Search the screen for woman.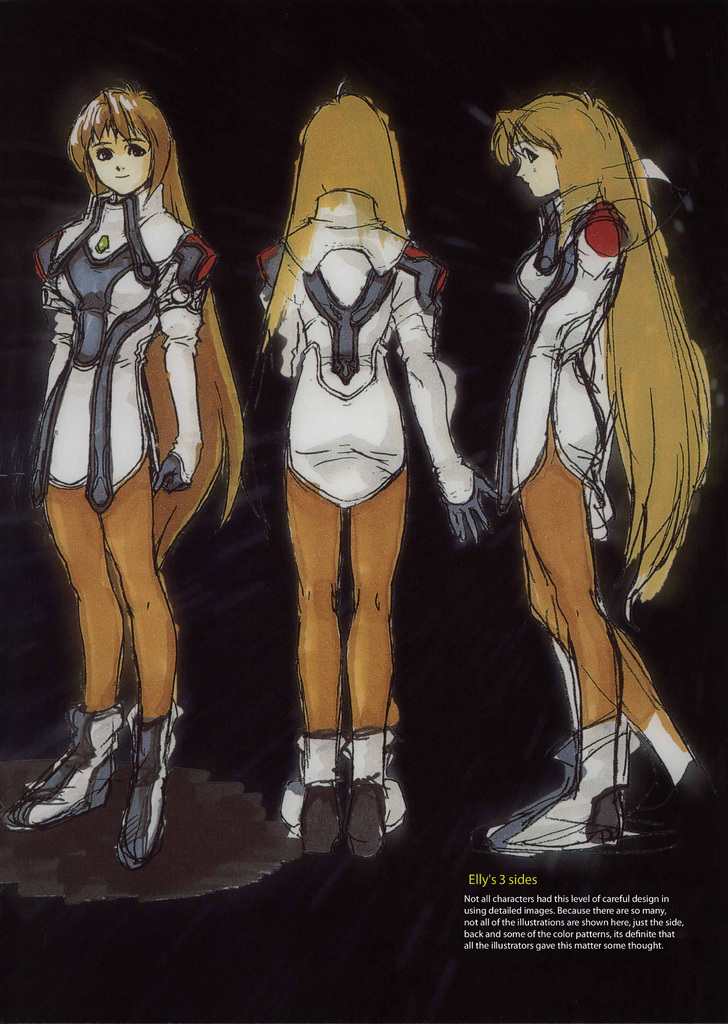
Found at 9:81:211:870.
